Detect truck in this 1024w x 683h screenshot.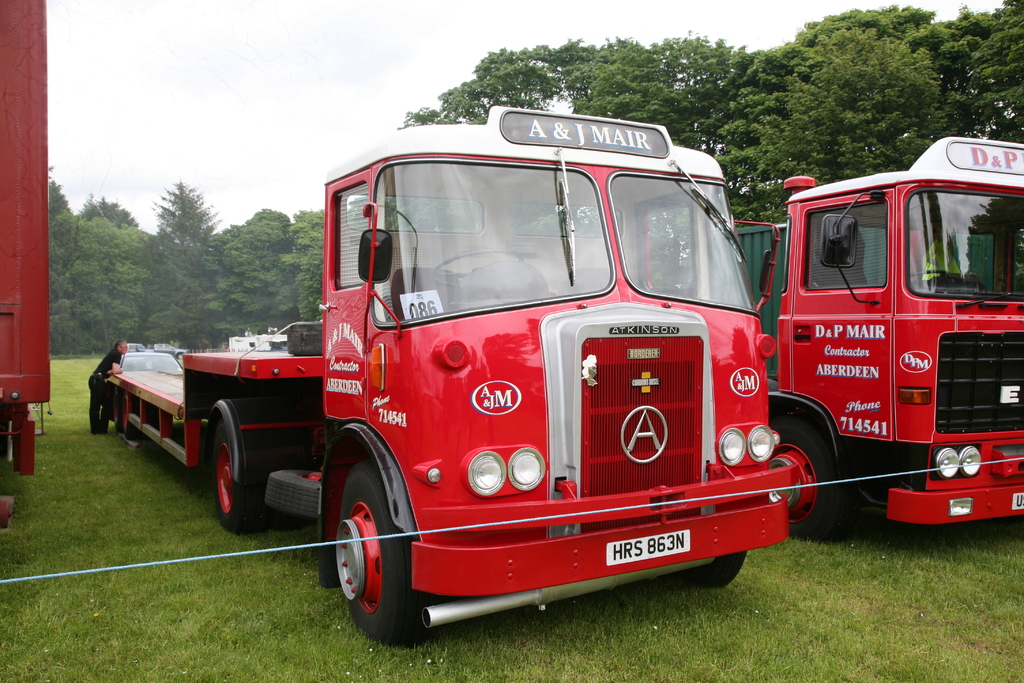
Detection: [101,105,863,639].
